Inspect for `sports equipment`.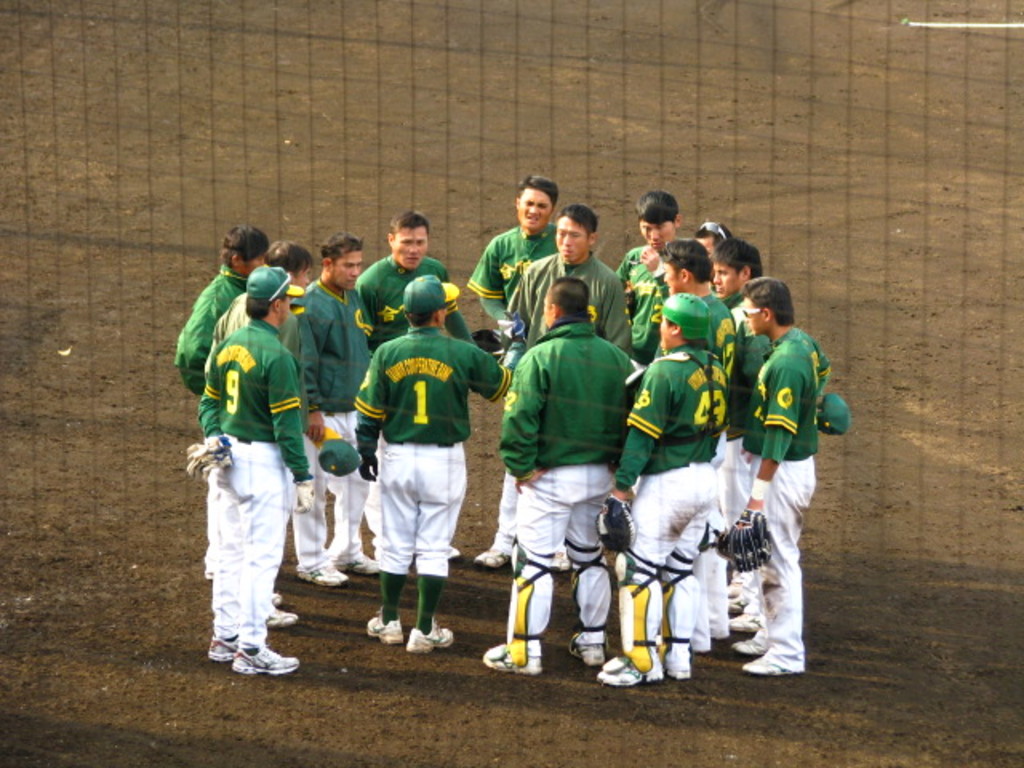
Inspection: <region>656, 290, 709, 352</region>.
